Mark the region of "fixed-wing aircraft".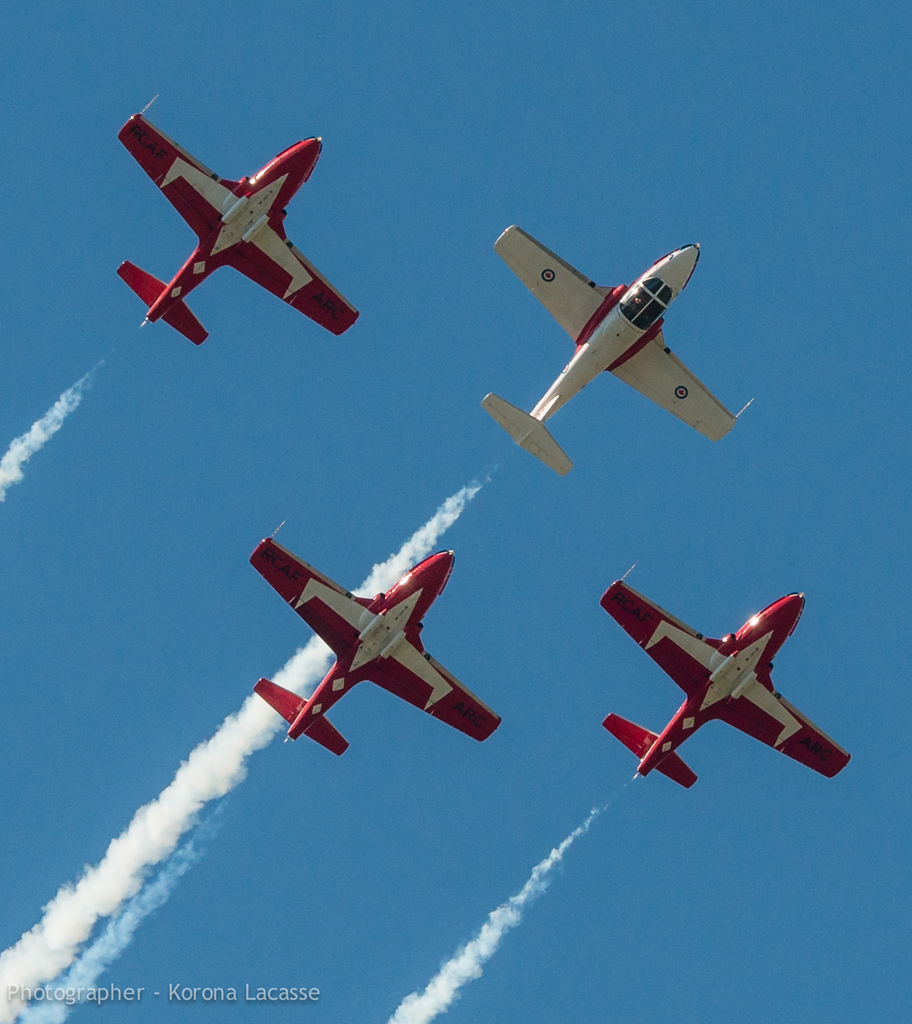
Region: detection(462, 220, 748, 488).
